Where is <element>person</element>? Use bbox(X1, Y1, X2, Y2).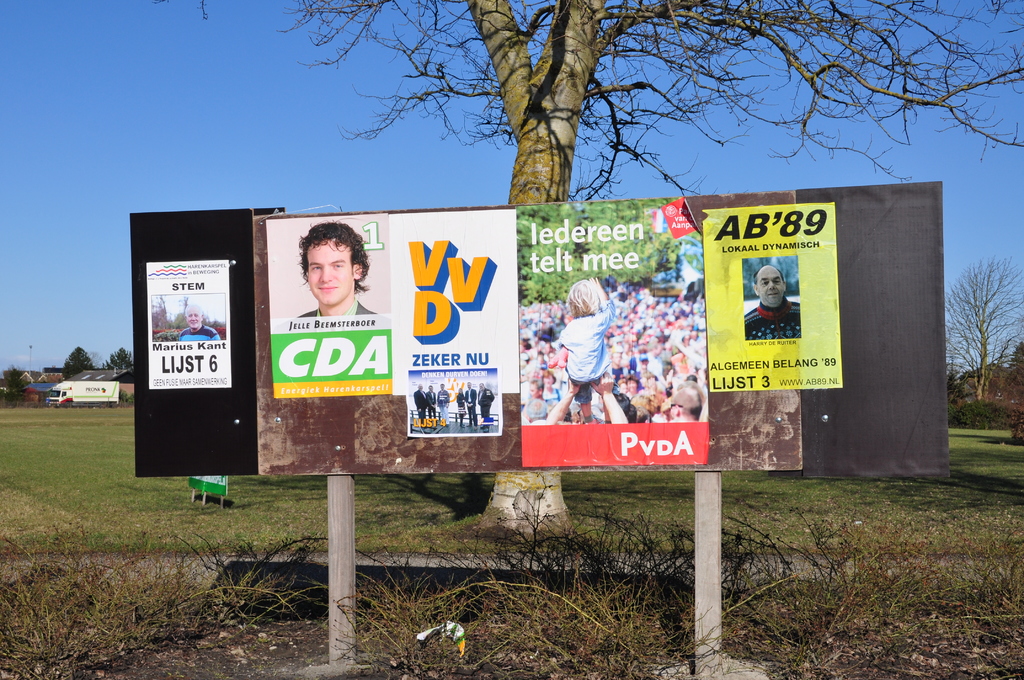
bbox(296, 222, 378, 319).
